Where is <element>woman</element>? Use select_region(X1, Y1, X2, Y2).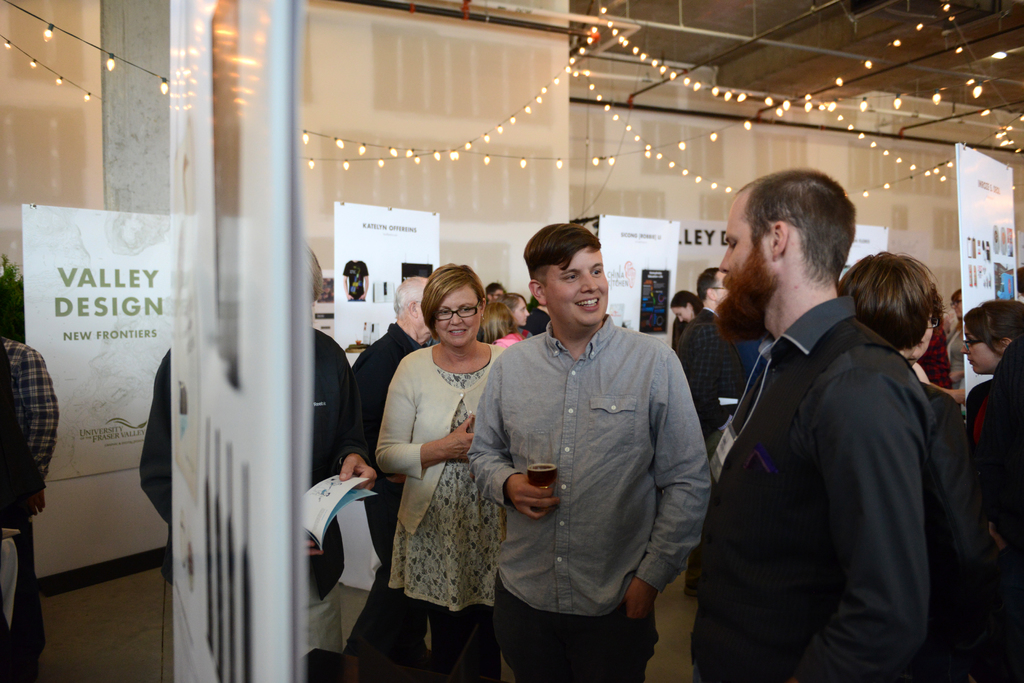
select_region(960, 299, 1023, 425).
